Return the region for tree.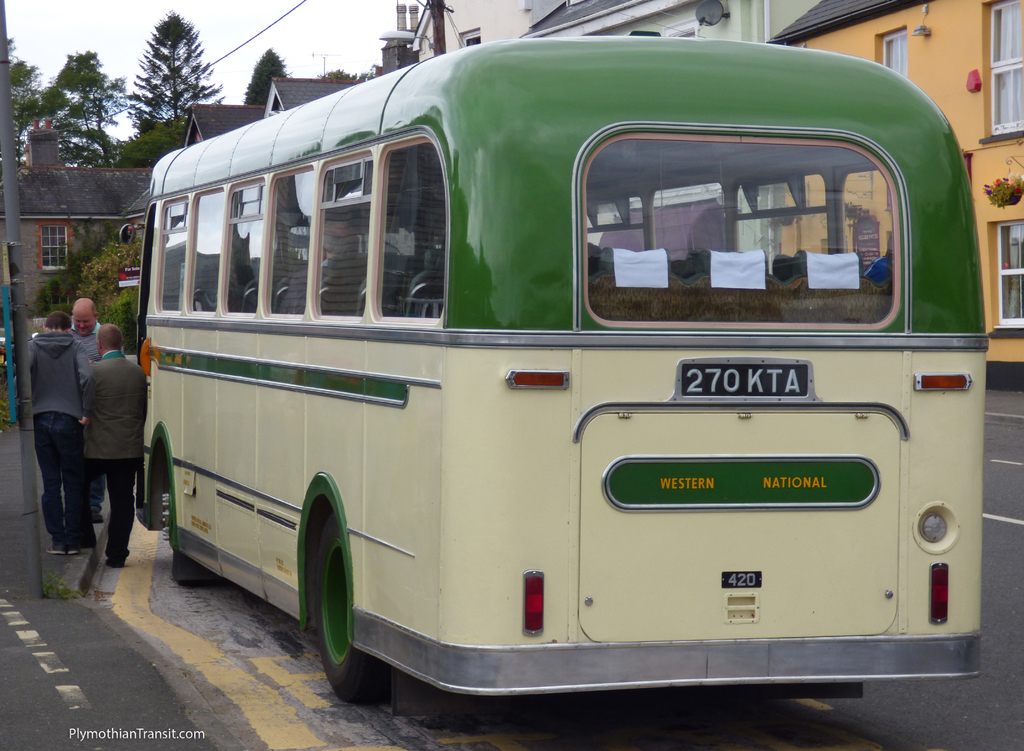
box=[31, 43, 136, 179].
